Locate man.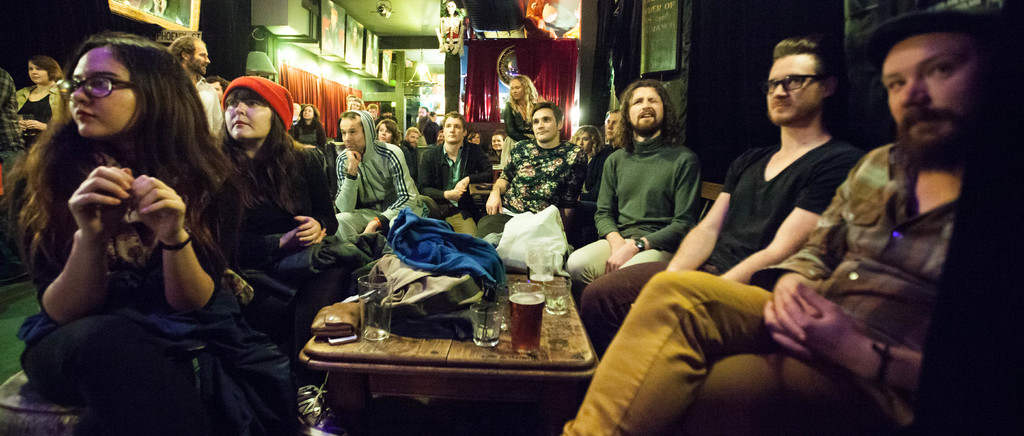
Bounding box: x1=203, y1=72, x2=225, y2=107.
